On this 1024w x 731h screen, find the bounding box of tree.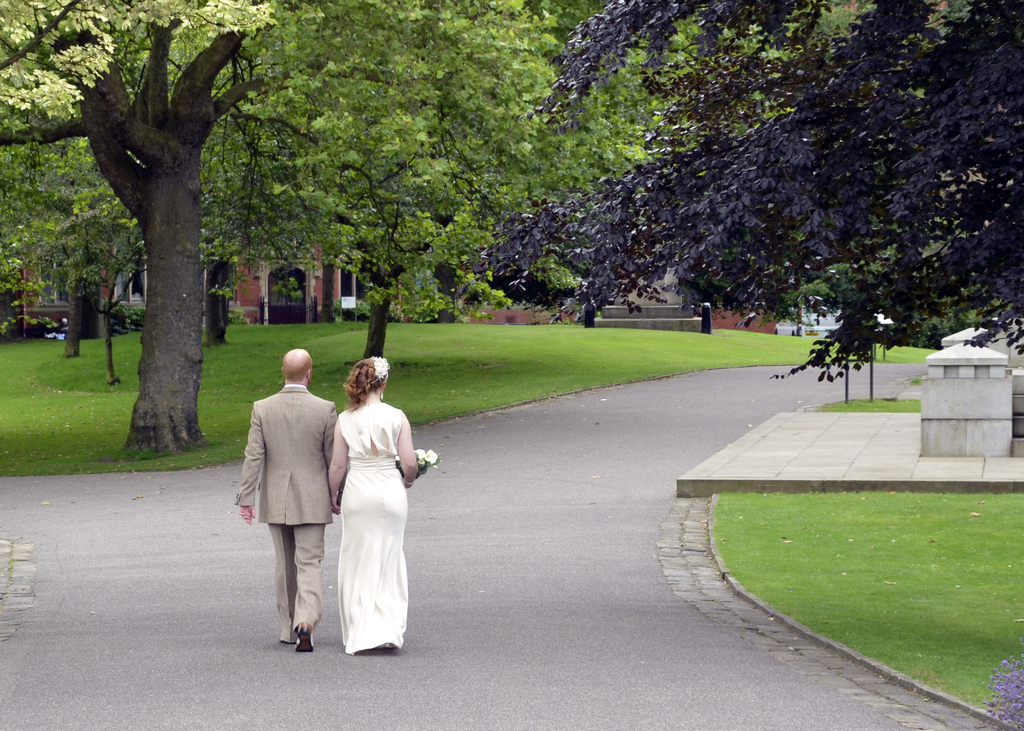
Bounding box: 44:206:148:389.
